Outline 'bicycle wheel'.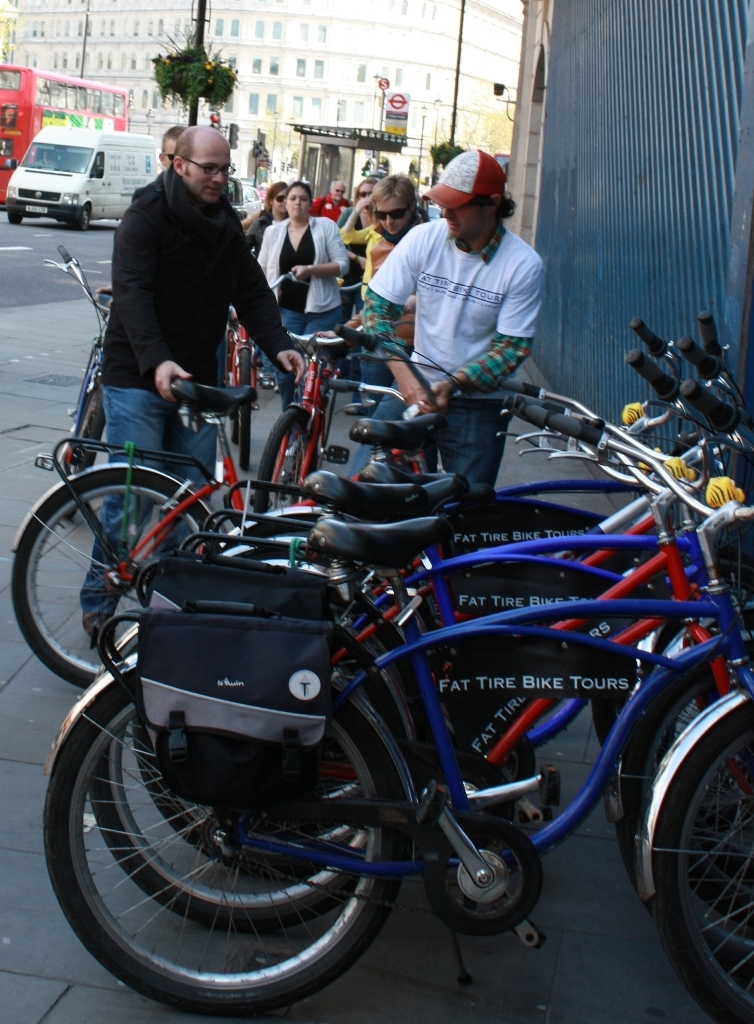
Outline: box=[130, 674, 384, 874].
